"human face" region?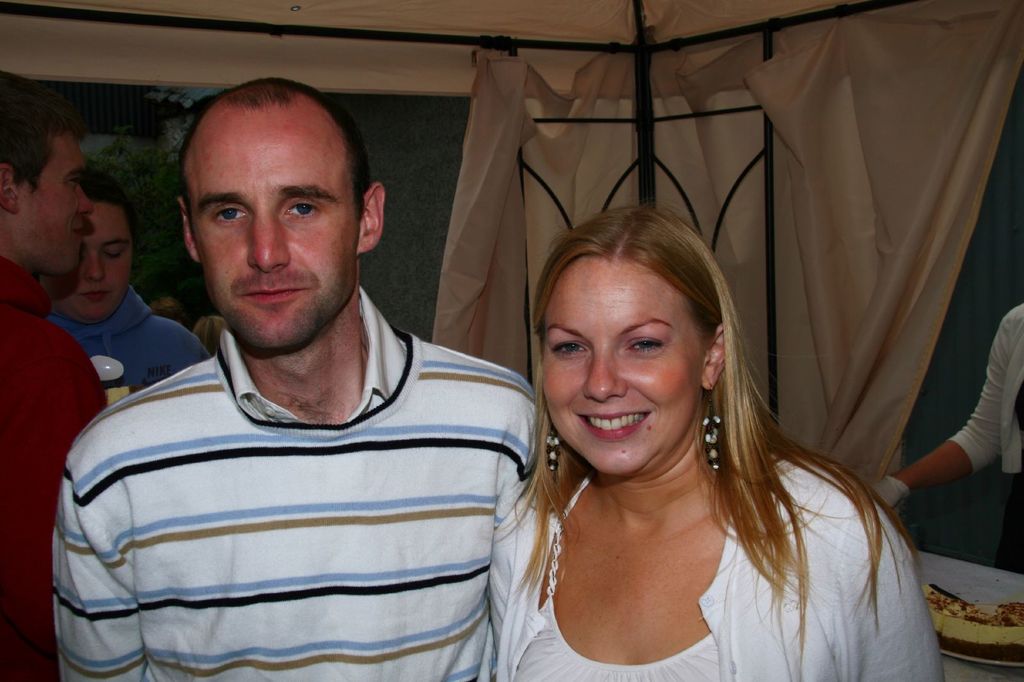
{"x1": 199, "y1": 103, "x2": 359, "y2": 348}
